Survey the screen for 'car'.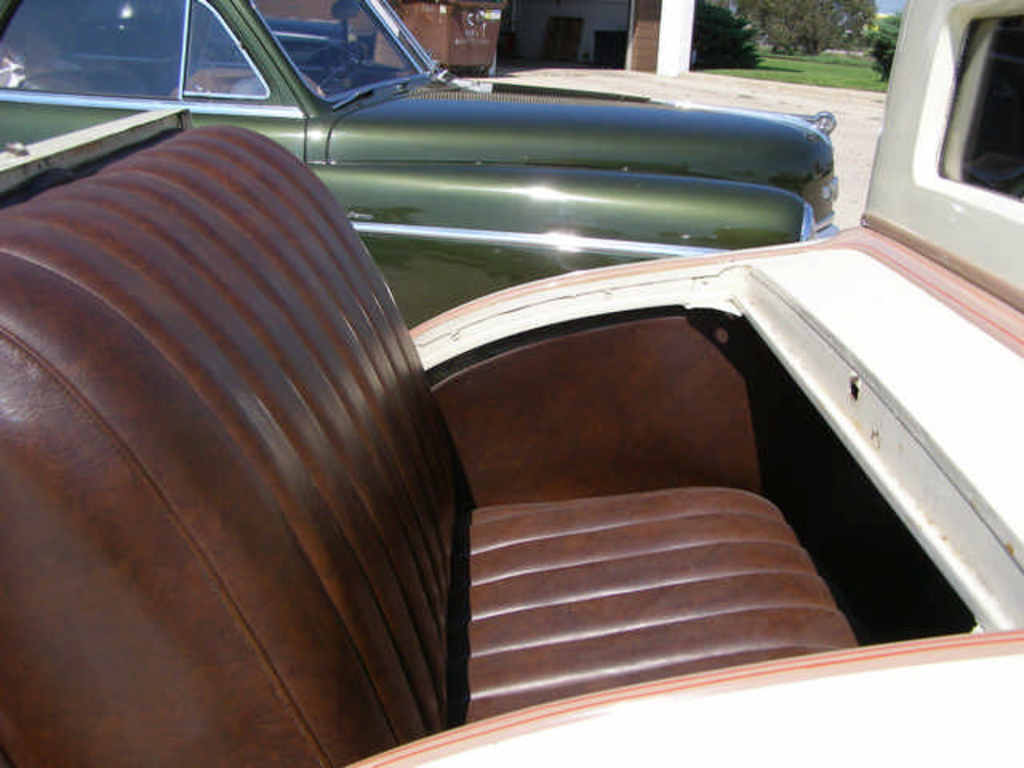
Survey found: bbox=(0, 0, 1022, 766).
